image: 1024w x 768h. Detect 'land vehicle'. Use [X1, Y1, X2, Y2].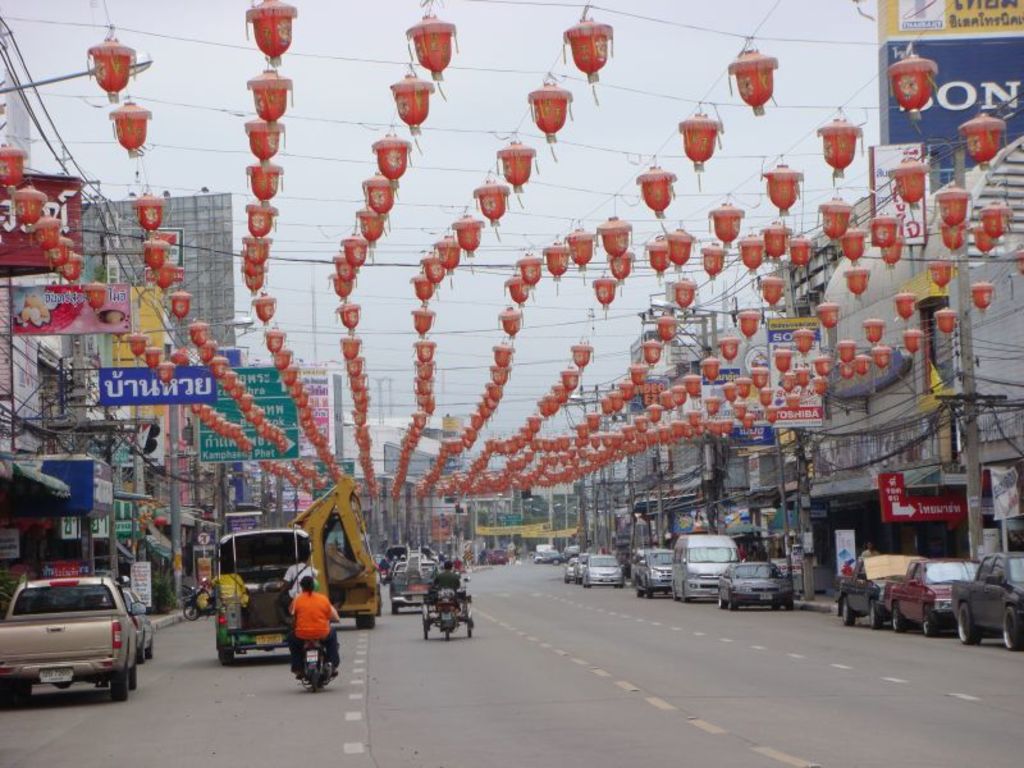
[389, 541, 440, 617].
